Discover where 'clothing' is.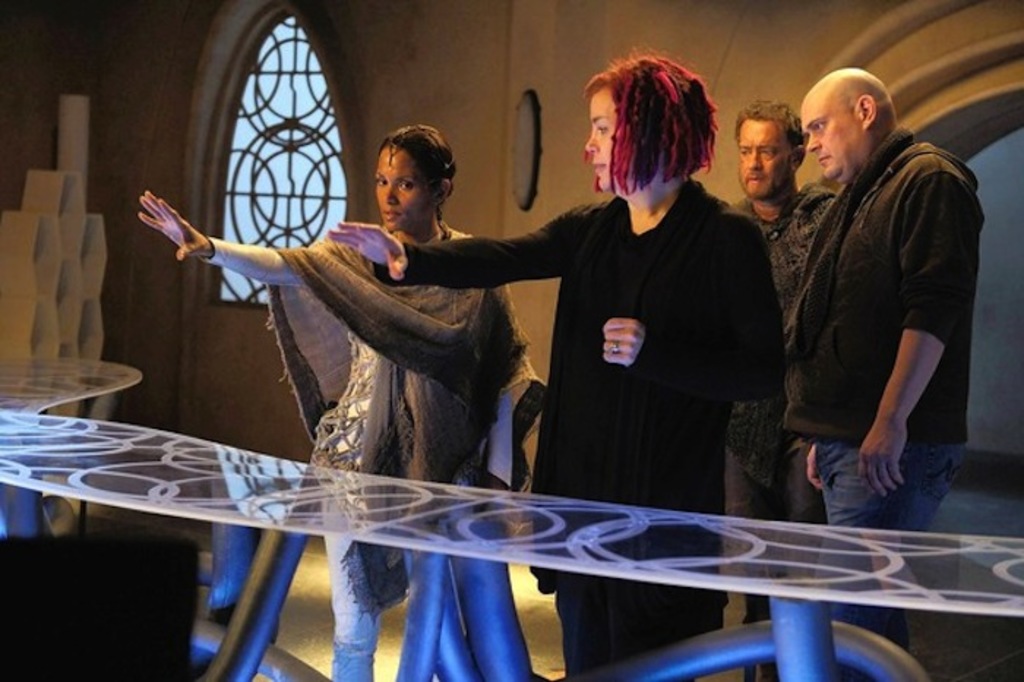
Discovered at x1=799, y1=138, x2=971, y2=584.
